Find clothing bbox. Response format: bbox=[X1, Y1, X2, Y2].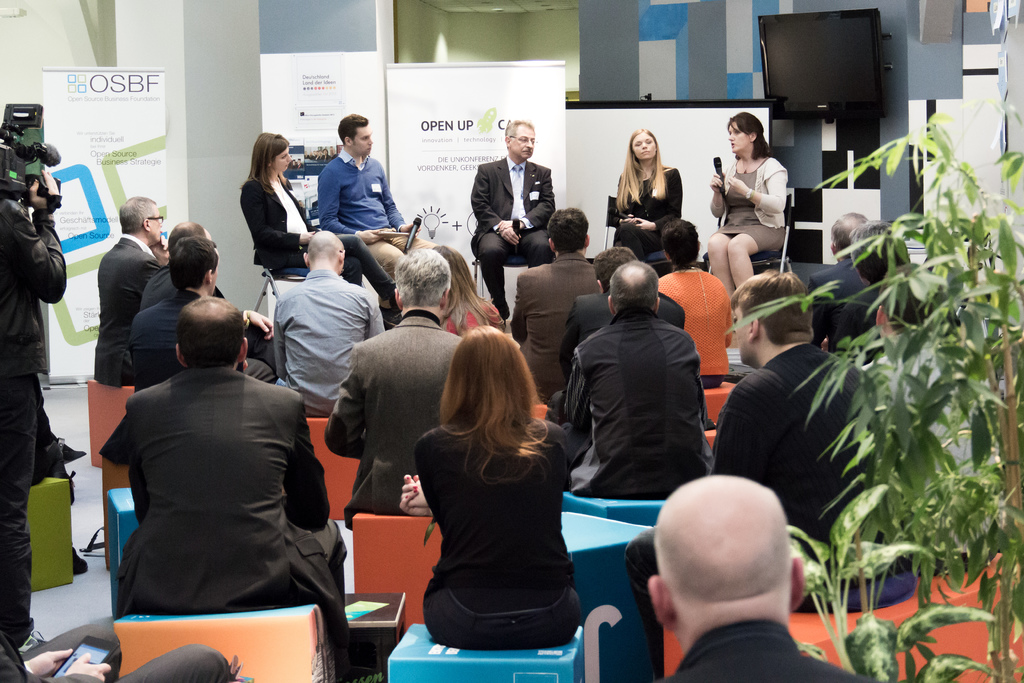
bbox=[474, 159, 563, 315].
